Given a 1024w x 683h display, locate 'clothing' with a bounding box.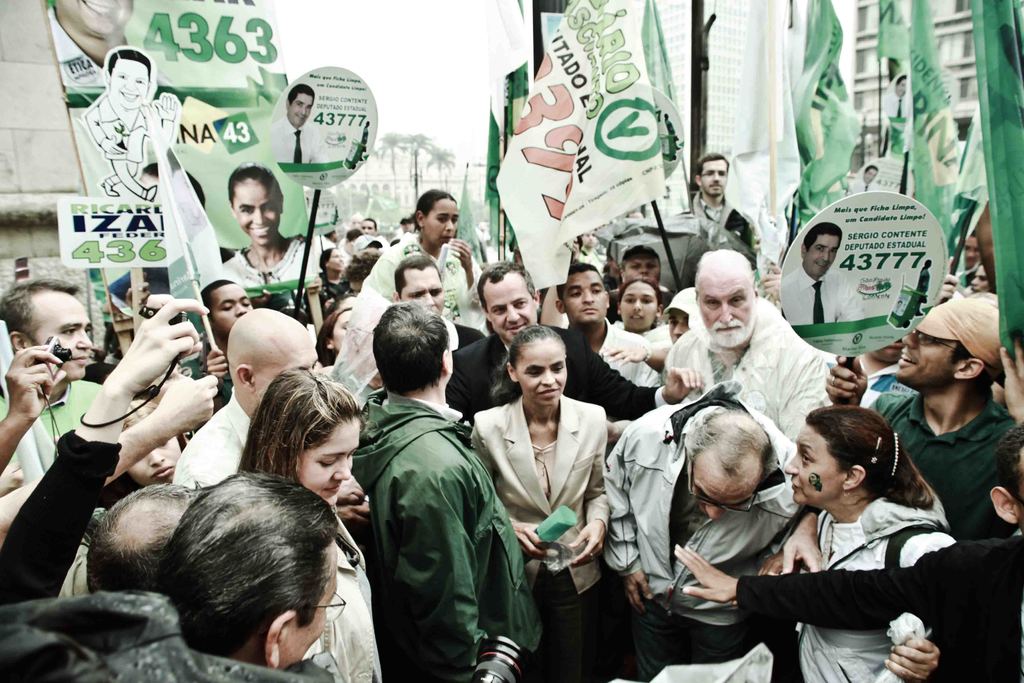
Located: rect(783, 263, 868, 329).
